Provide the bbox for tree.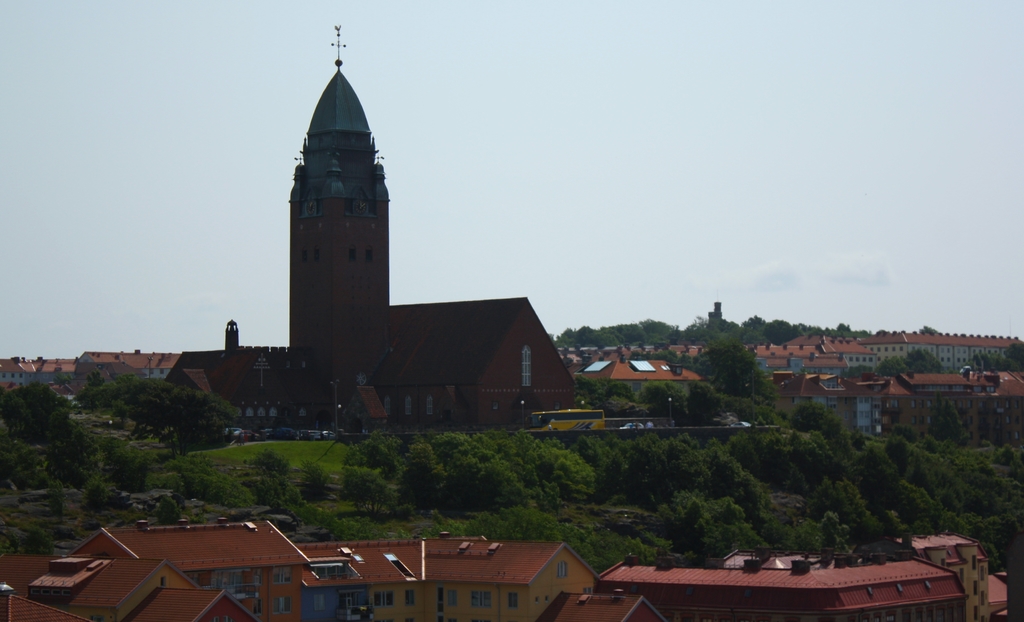
crop(588, 332, 621, 345).
